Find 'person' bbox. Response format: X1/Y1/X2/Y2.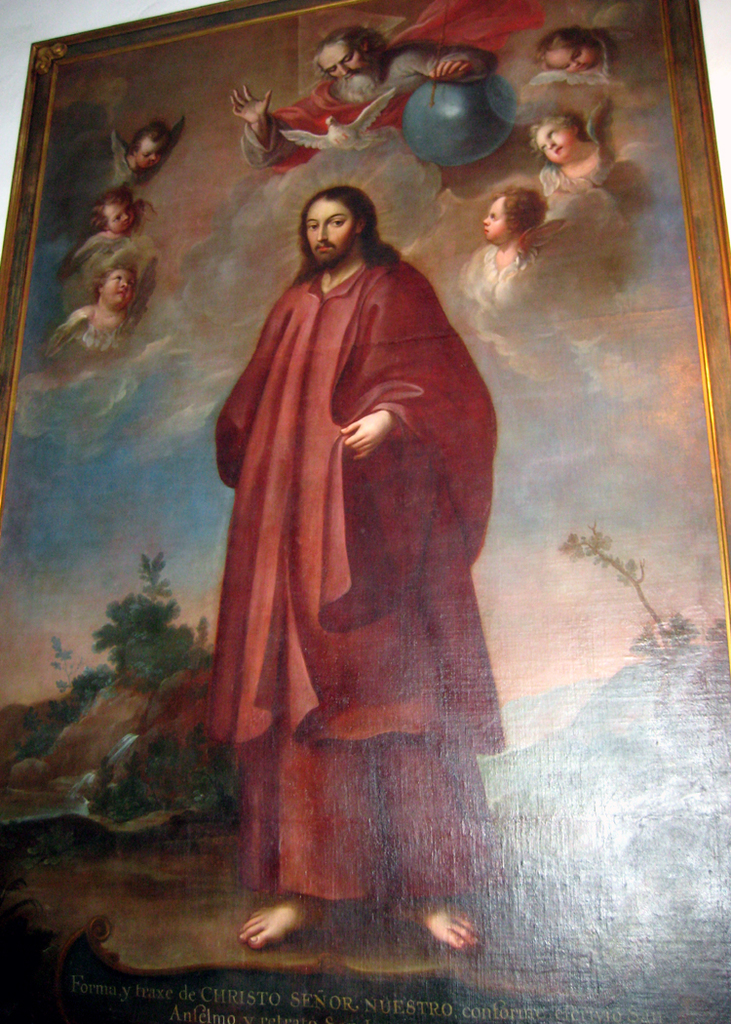
460/180/559/329.
